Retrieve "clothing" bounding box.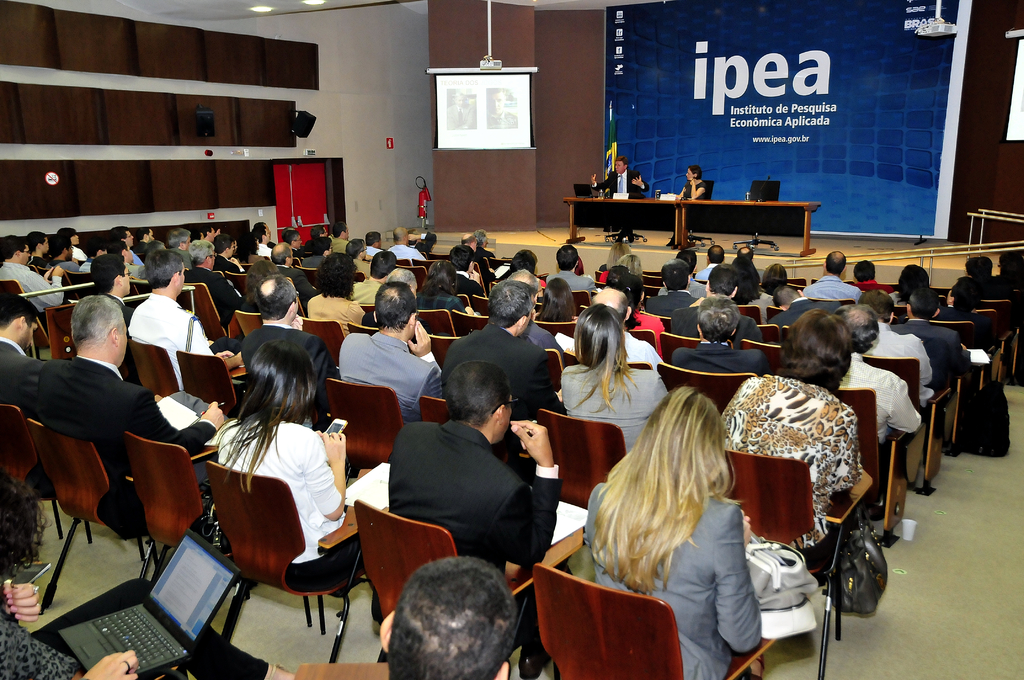
Bounding box: pyautogui.locateOnScreen(339, 329, 440, 413).
